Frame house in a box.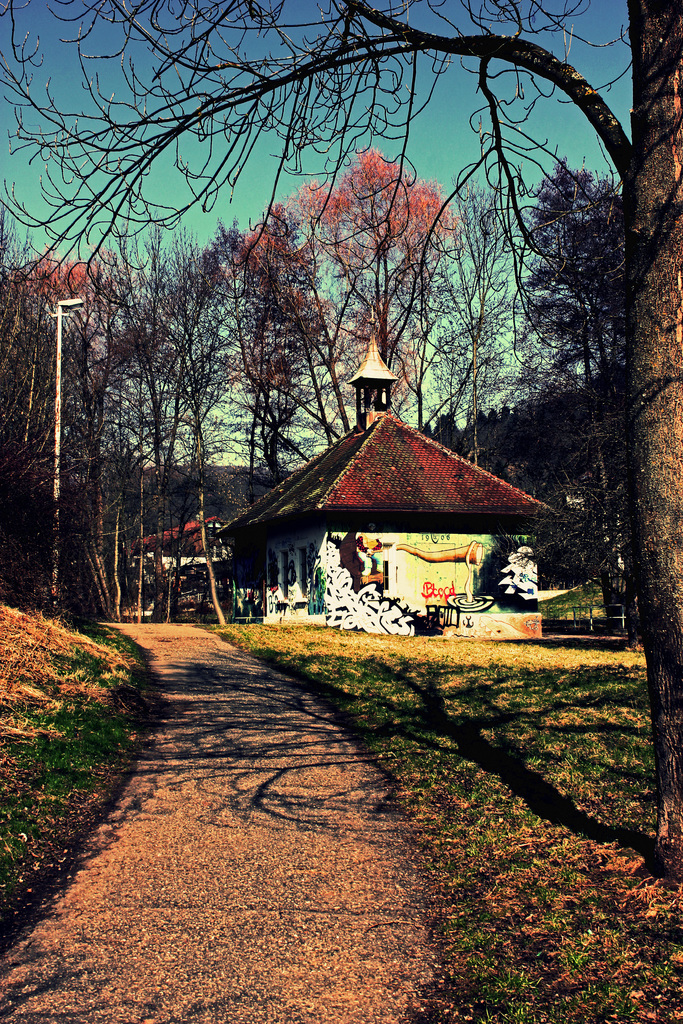
box=[185, 376, 548, 636].
